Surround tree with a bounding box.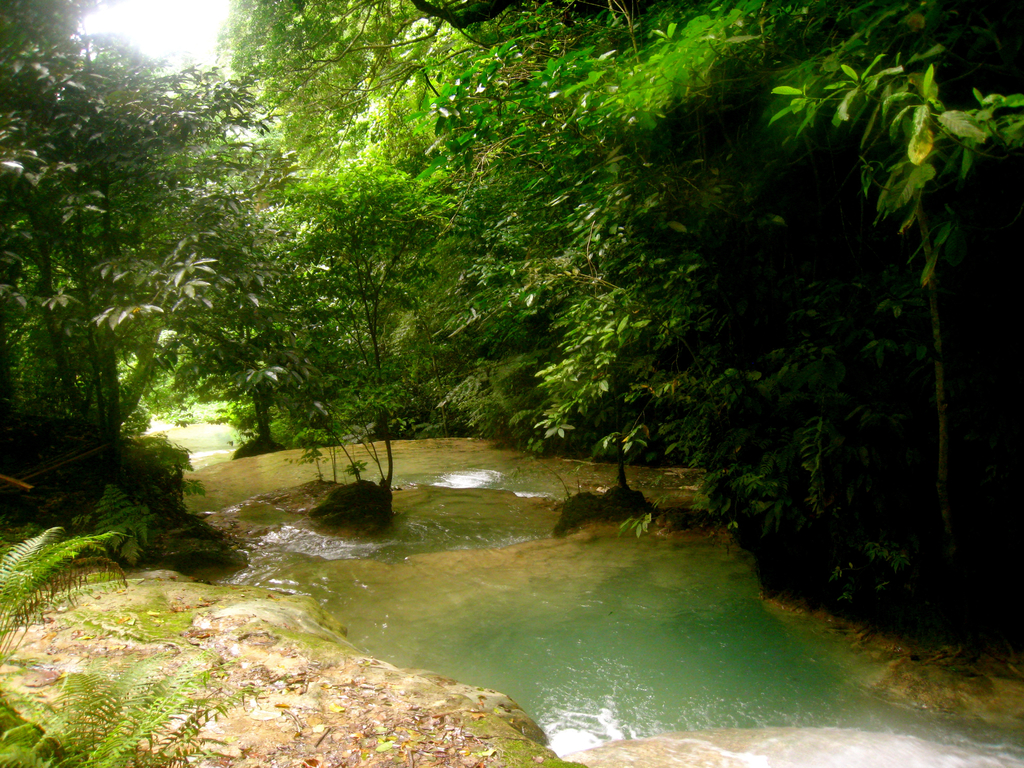
select_region(0, 0, 332, 511).
